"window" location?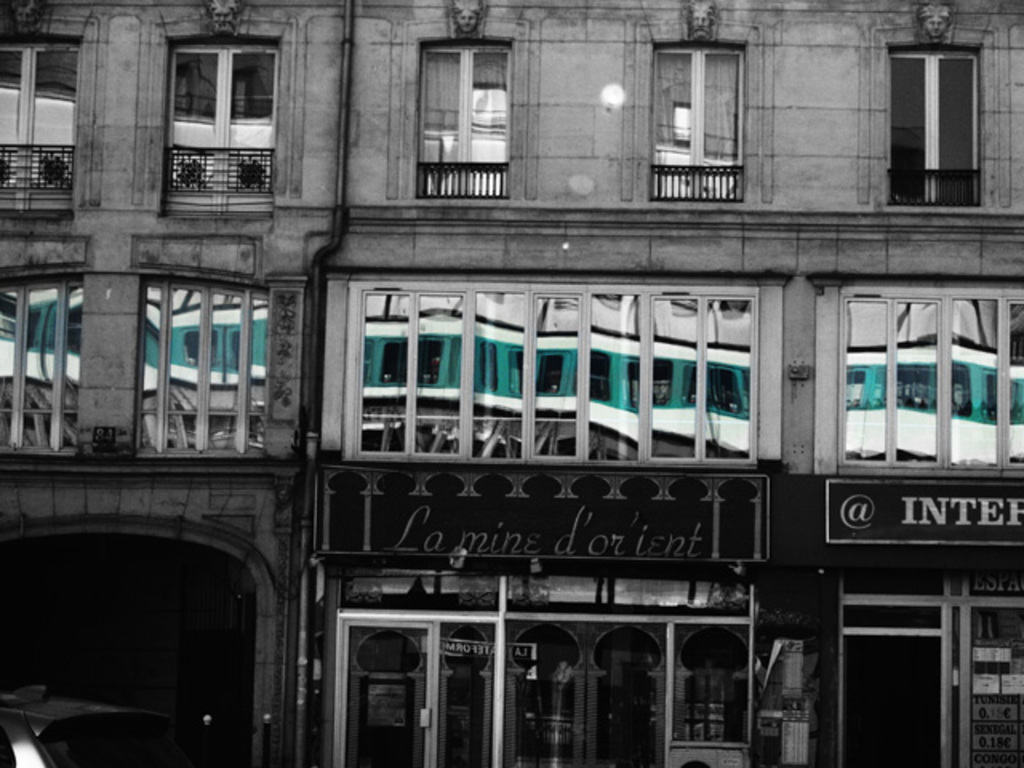
Rect(0, 277, 82, 450)
